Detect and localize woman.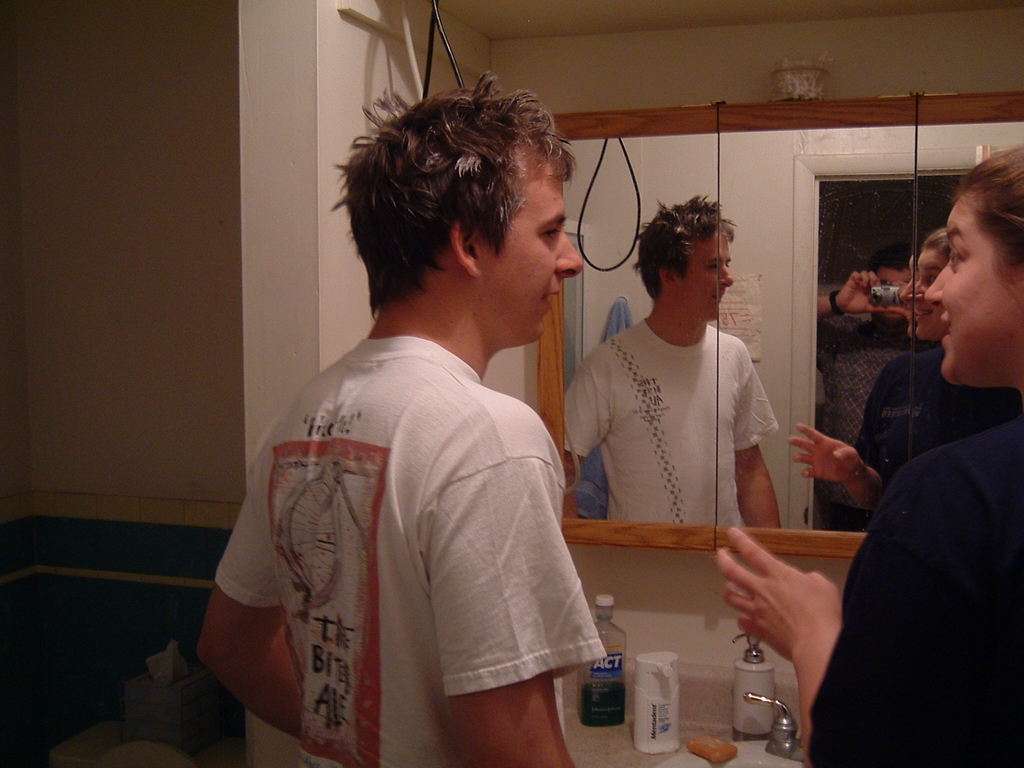
Localized at bbox=[709, 140, 1023, 767].
